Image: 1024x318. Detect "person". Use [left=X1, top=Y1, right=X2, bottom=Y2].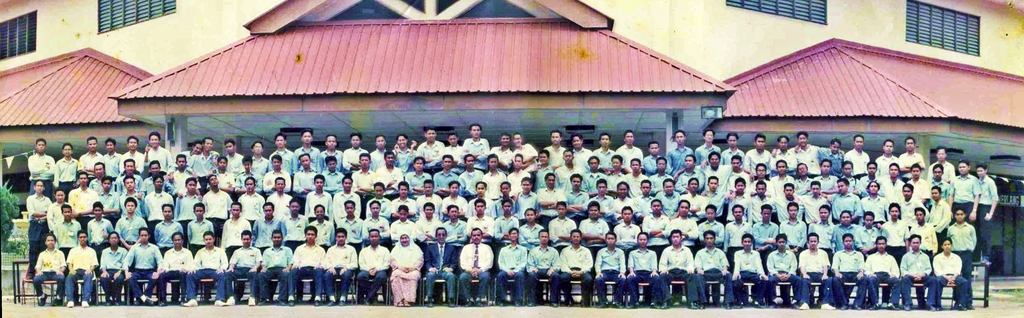
[left=100, top=139, right=121, bottom=180].
